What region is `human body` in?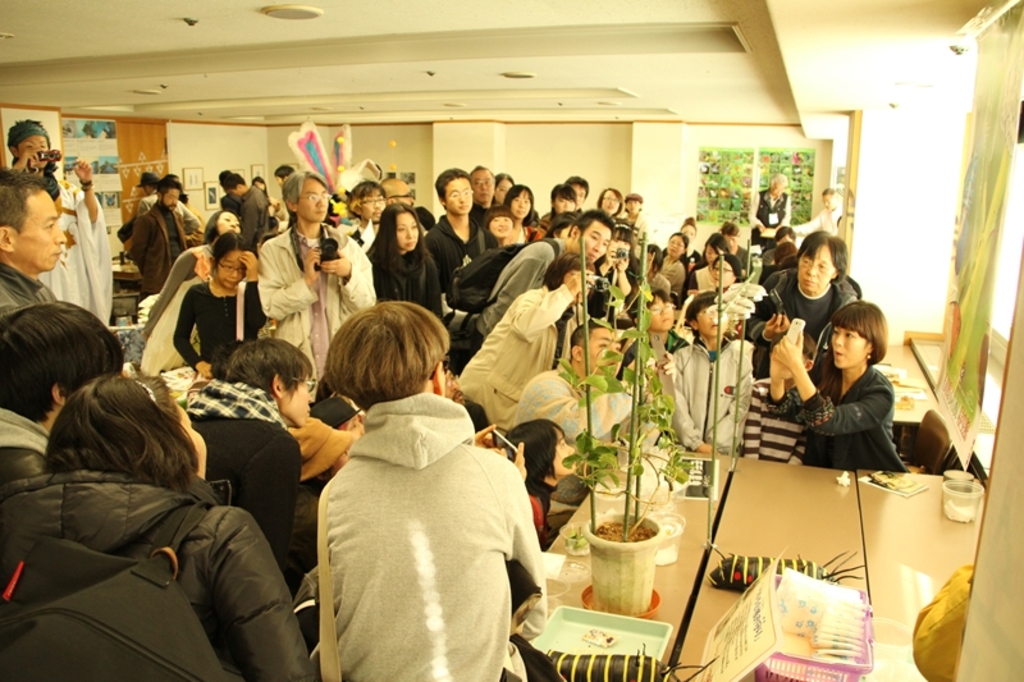
(x1=753, y1=193, x2=791, y2=243).
